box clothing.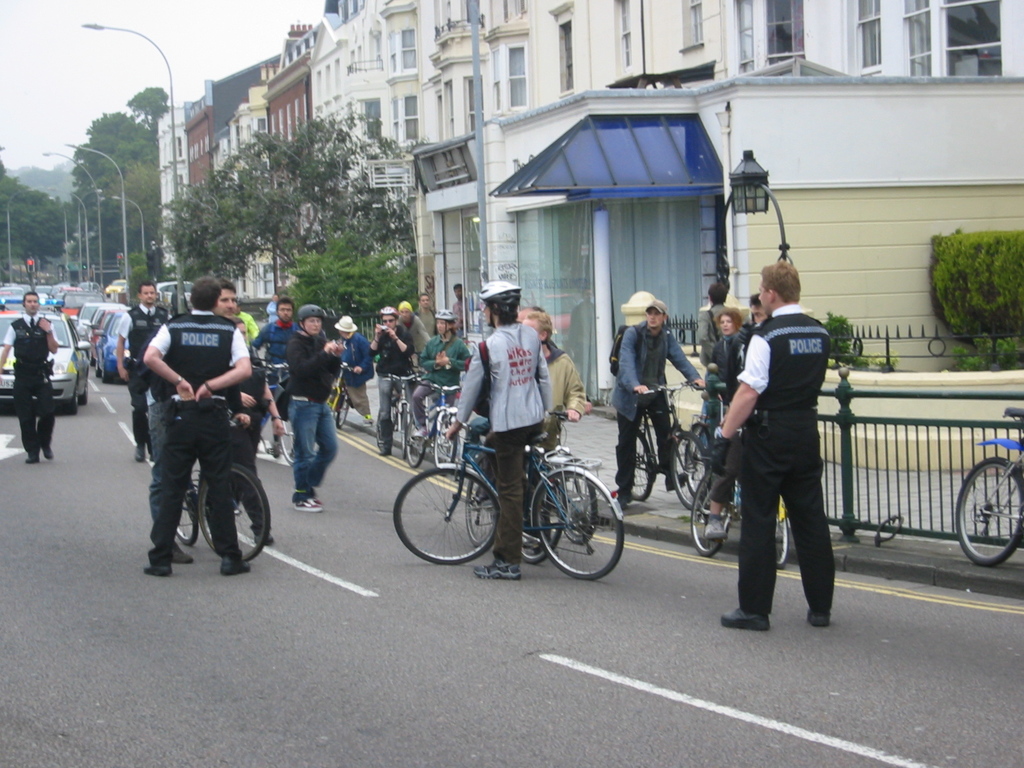
pyautogui.locateOnScreen(600, 321, 698, 500).
